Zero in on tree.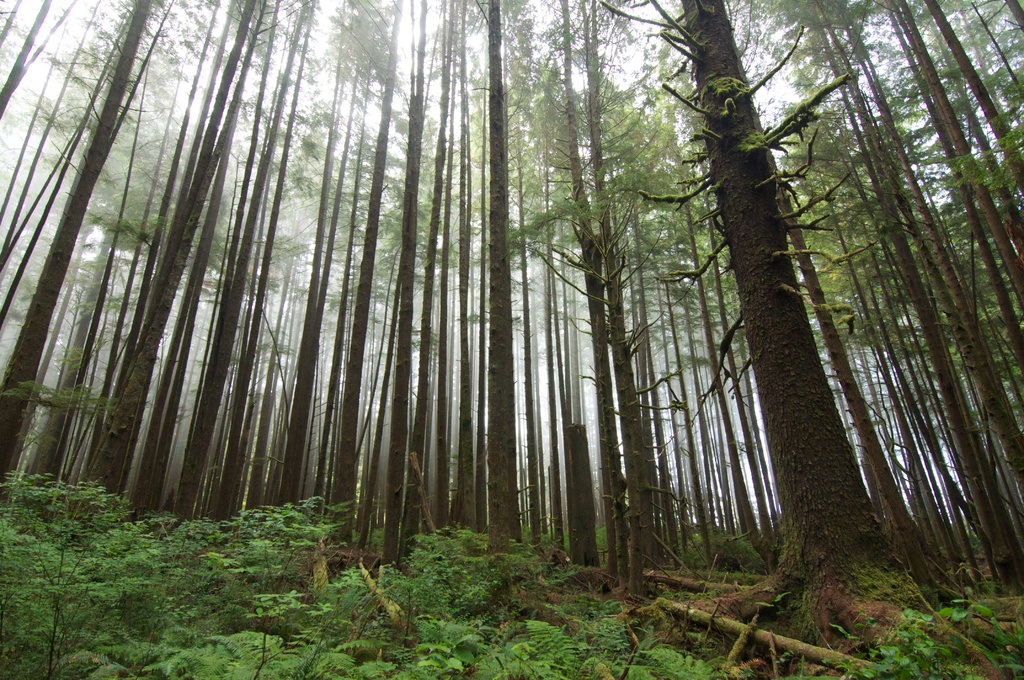
Zeroed in: (x1=301, y1=0, x2=432, y2=557).
